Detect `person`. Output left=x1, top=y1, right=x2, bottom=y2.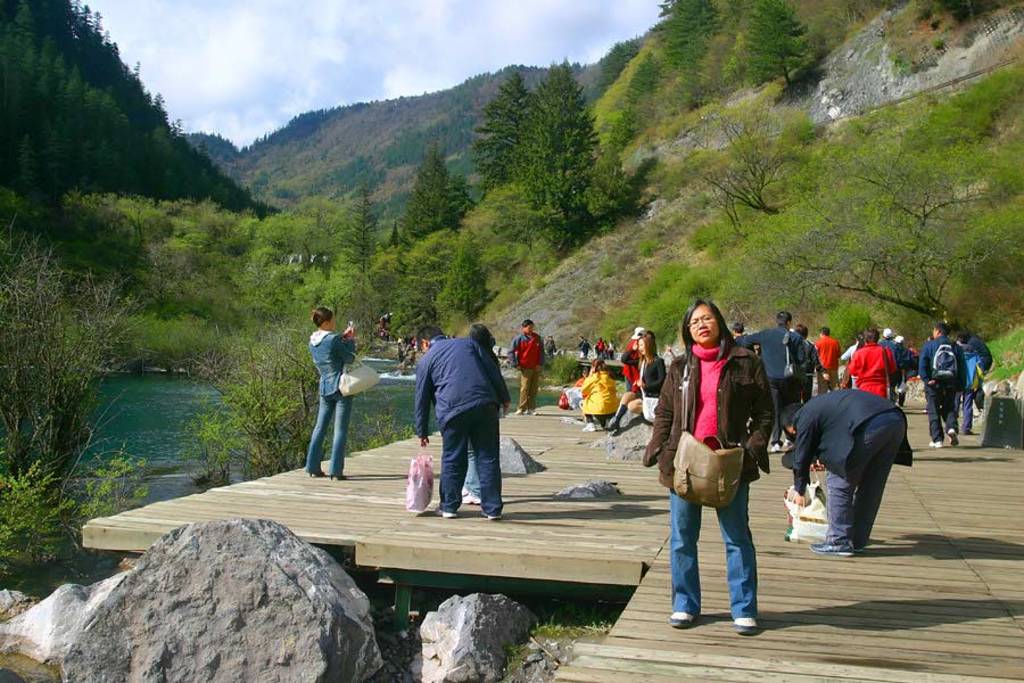
left=642, top=297, right=775, bottom=625.
